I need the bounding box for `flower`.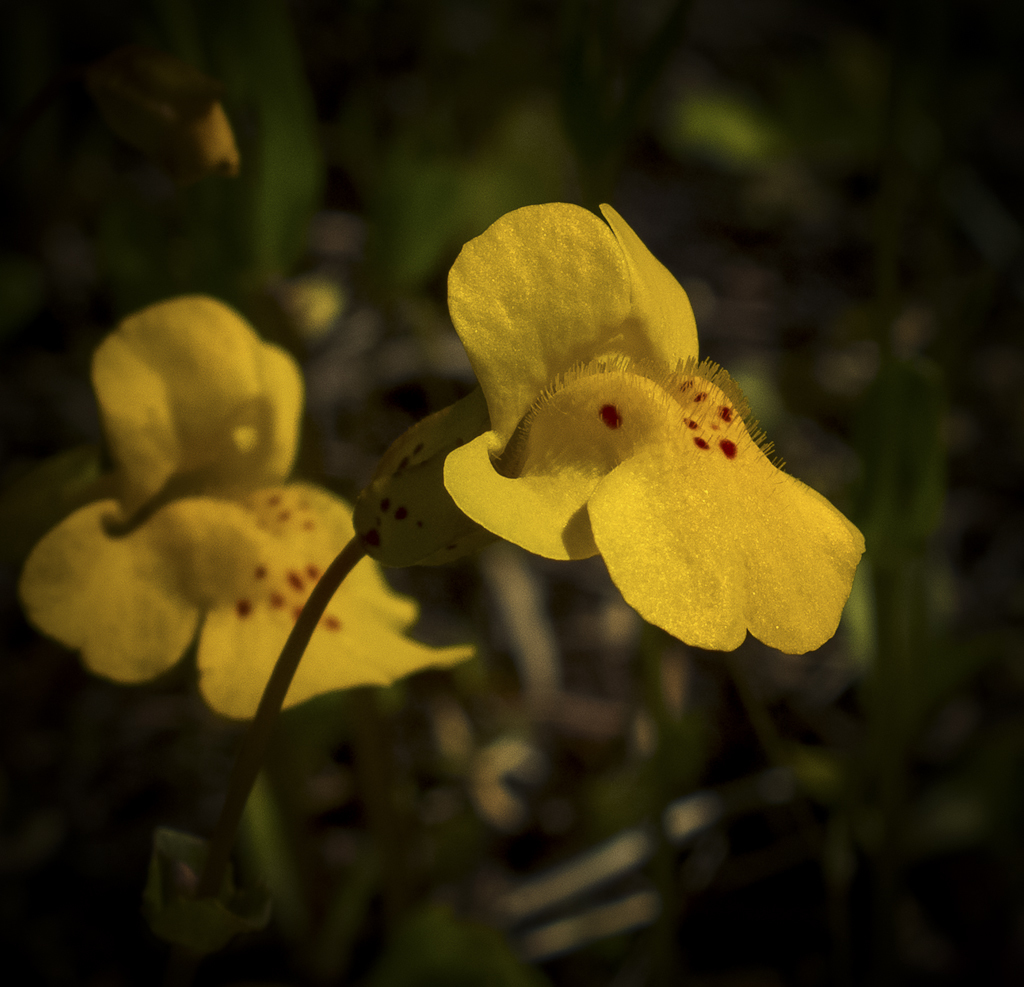
Here it is: <bbox>22, 293, 442, 709</bbox>.
